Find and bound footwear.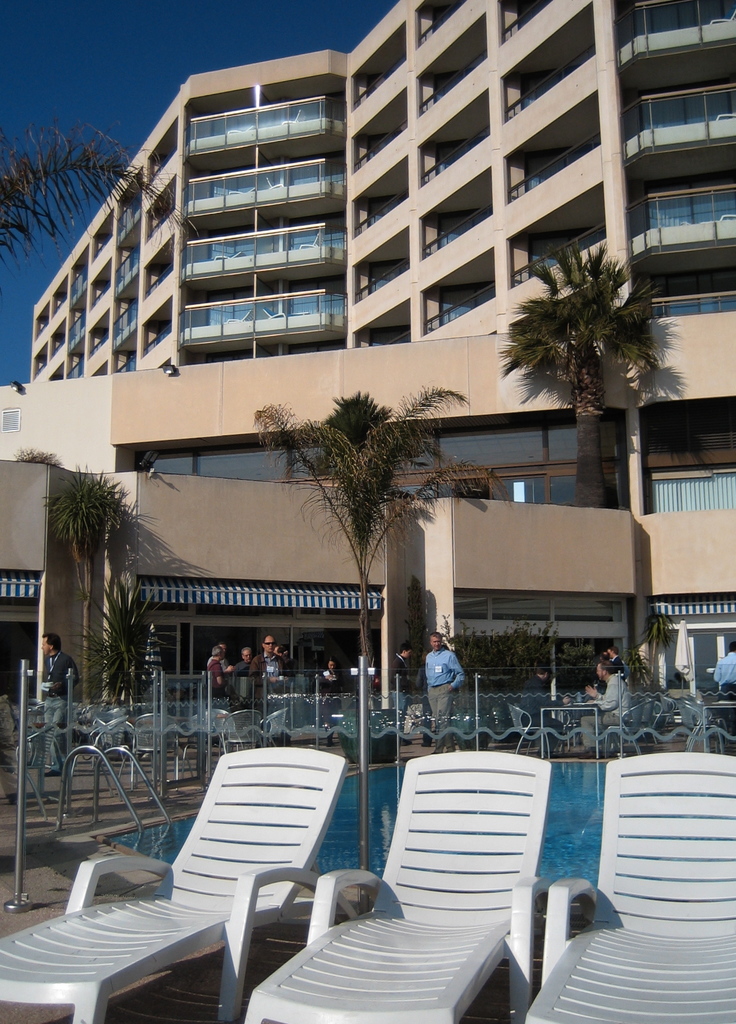
Bound: <bbox>210, 738, 224, 750</bbox>.
